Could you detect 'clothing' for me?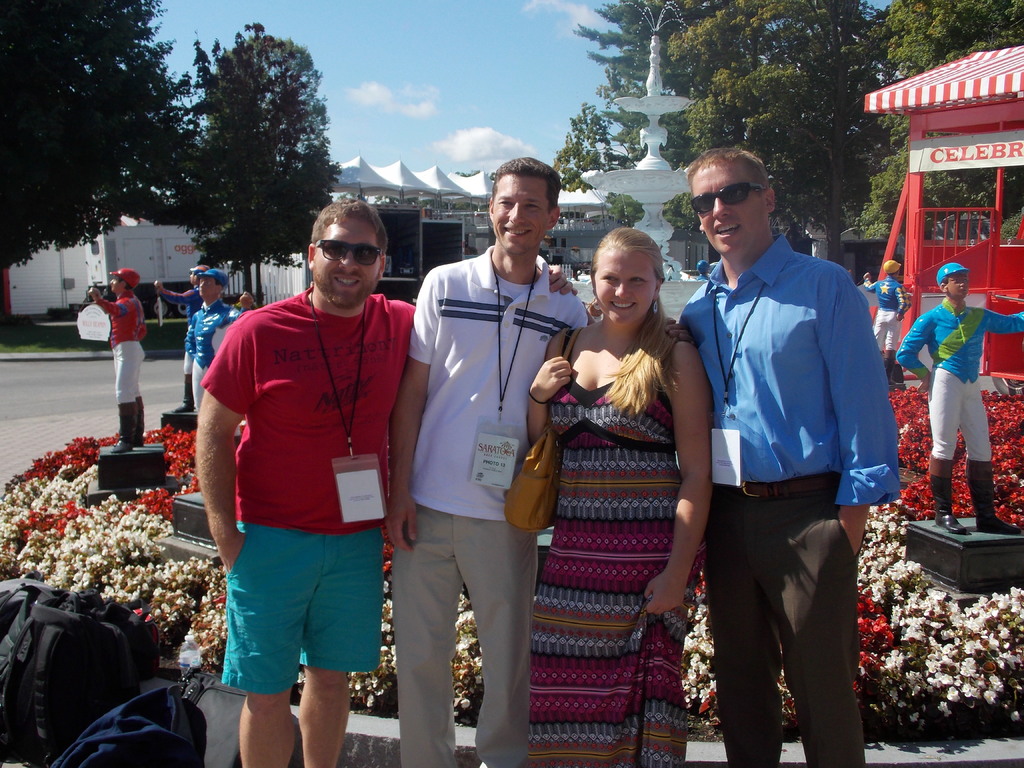
Detection result: box=[527, 320, 707, 767].
